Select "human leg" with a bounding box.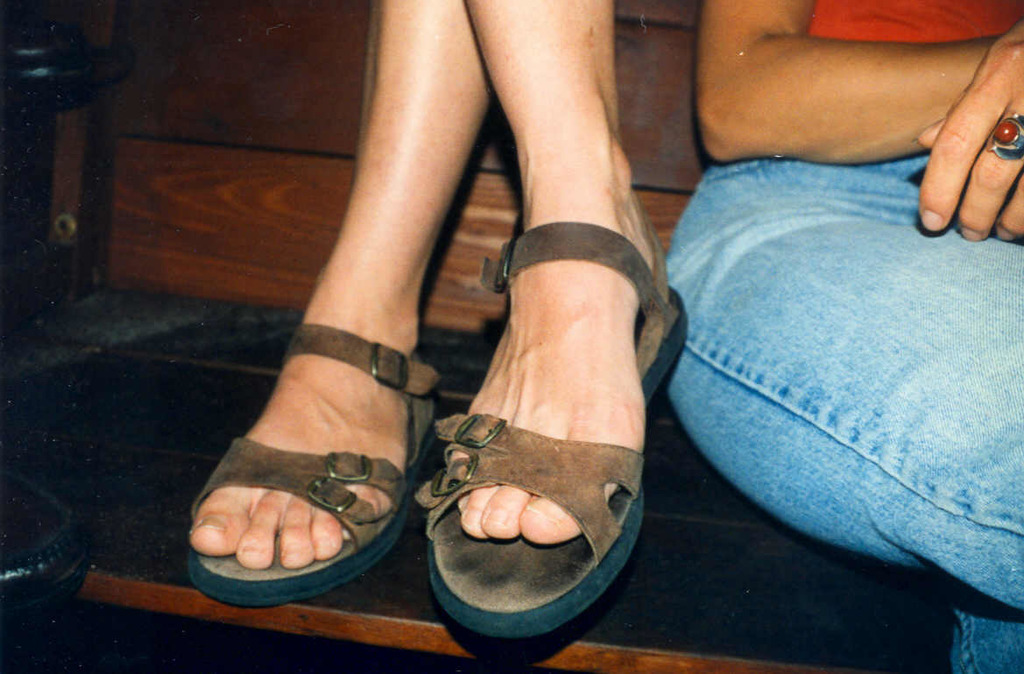
BBox(187, 0, 491, 608).
